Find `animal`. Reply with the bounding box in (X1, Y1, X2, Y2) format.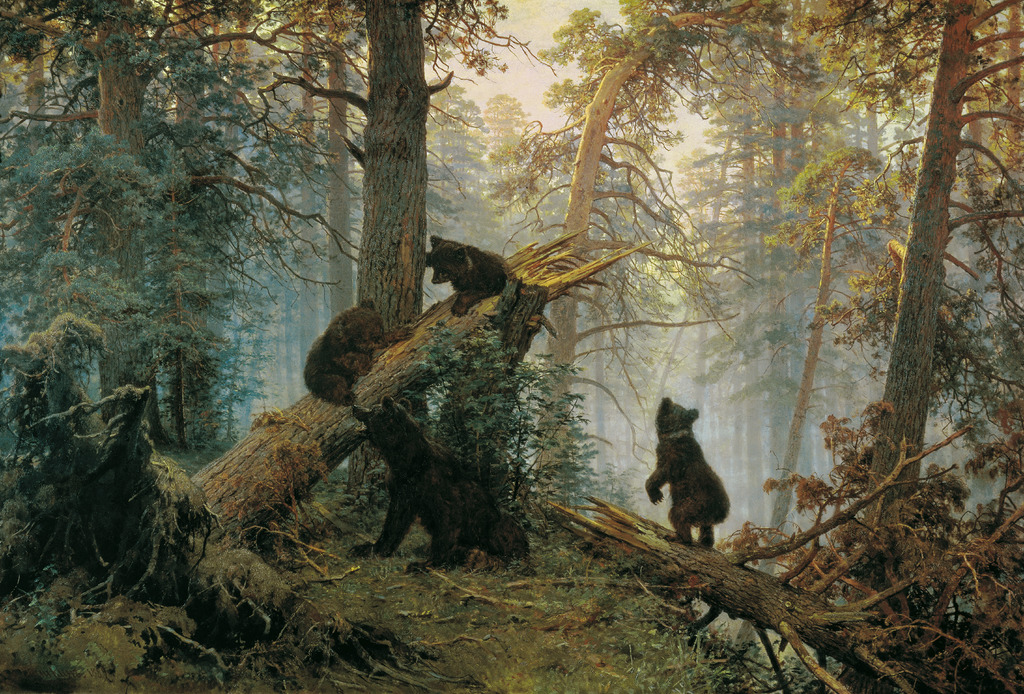
(351, 393, 530, 571).
